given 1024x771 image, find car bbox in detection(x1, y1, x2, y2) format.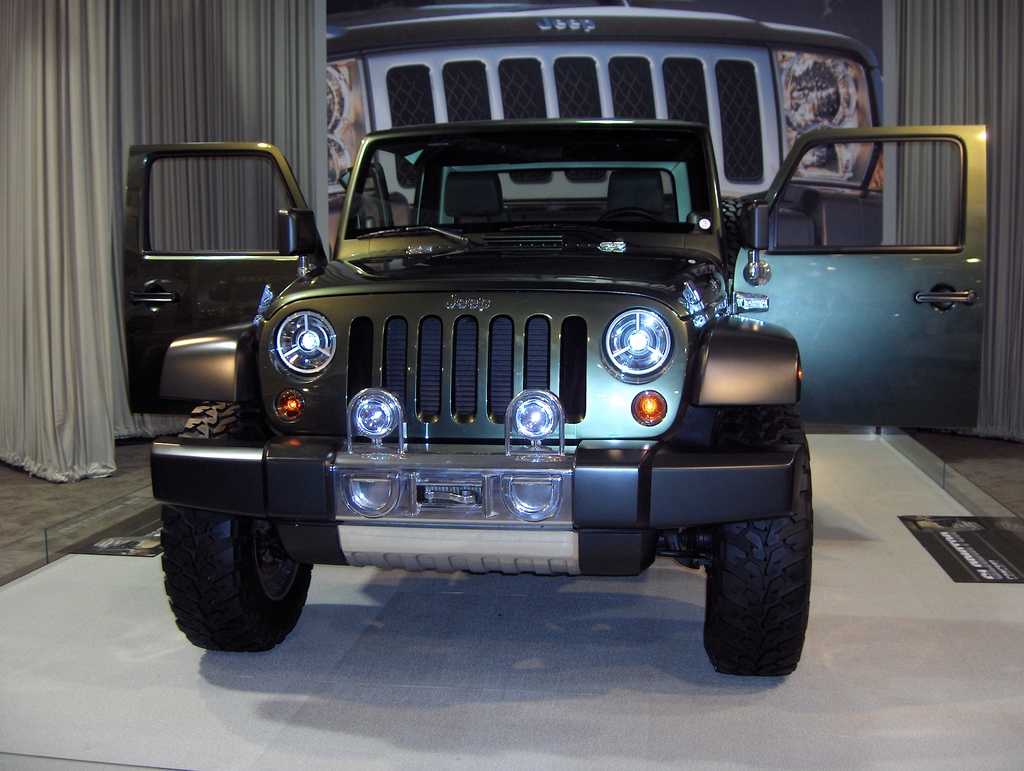
detection(125, 118, 991, 685).
